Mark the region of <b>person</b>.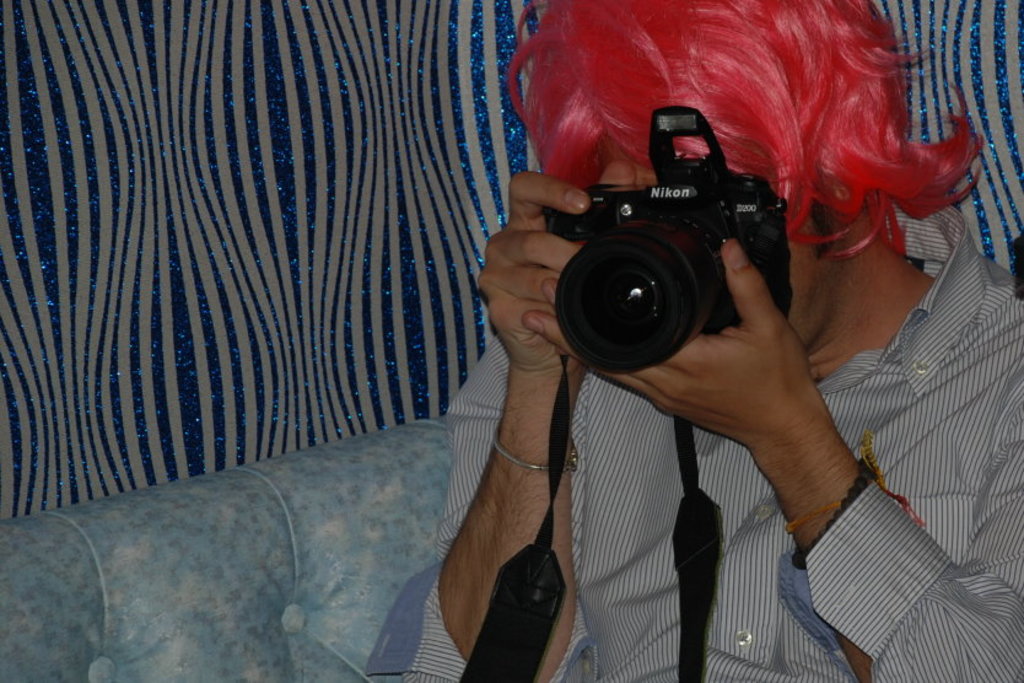
Region: bbox(389, 2, 995, 682).
